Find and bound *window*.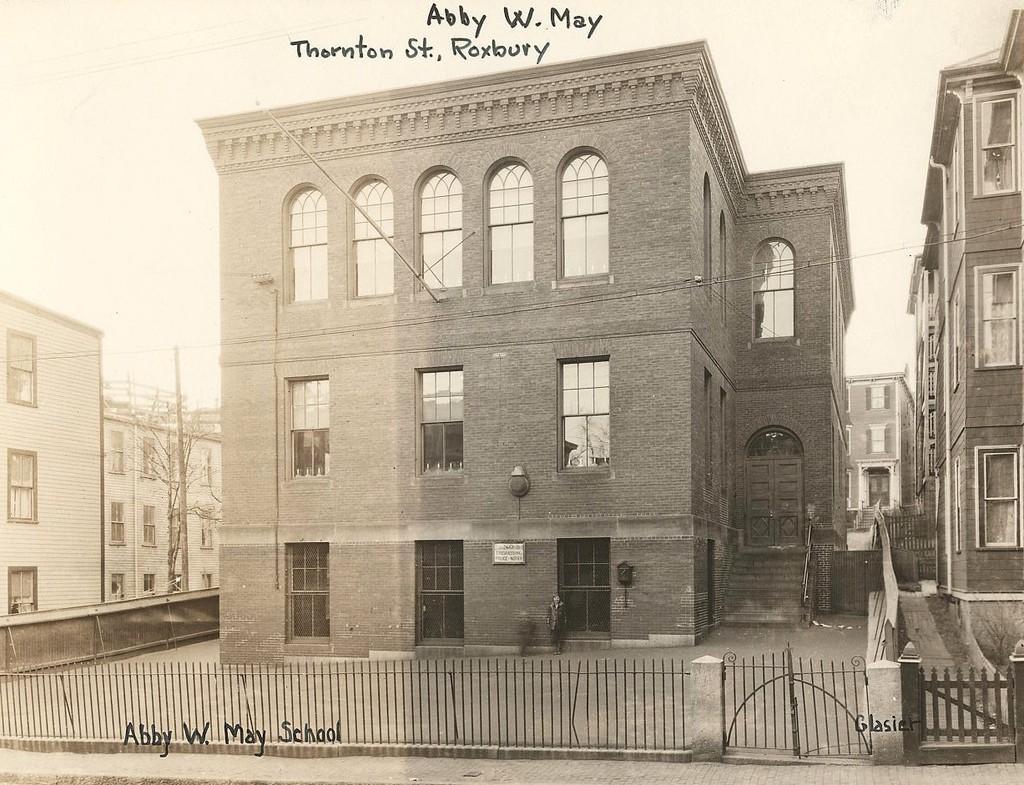
Bound: crop(141, 504, 158, 546).
